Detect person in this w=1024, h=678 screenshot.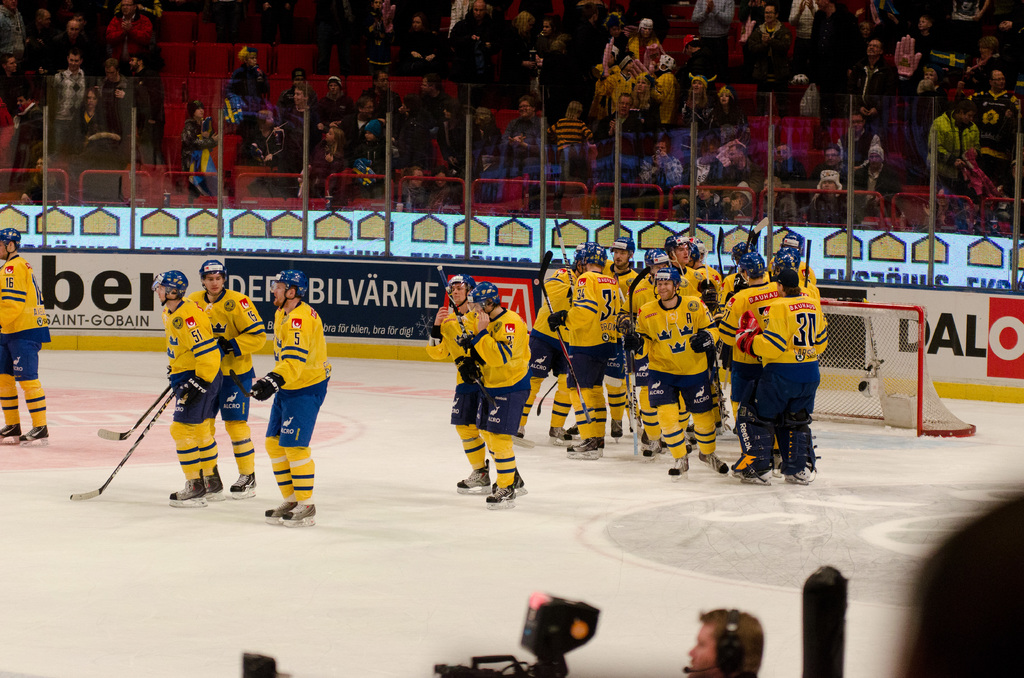
Detection: 897,494,1023,677.
